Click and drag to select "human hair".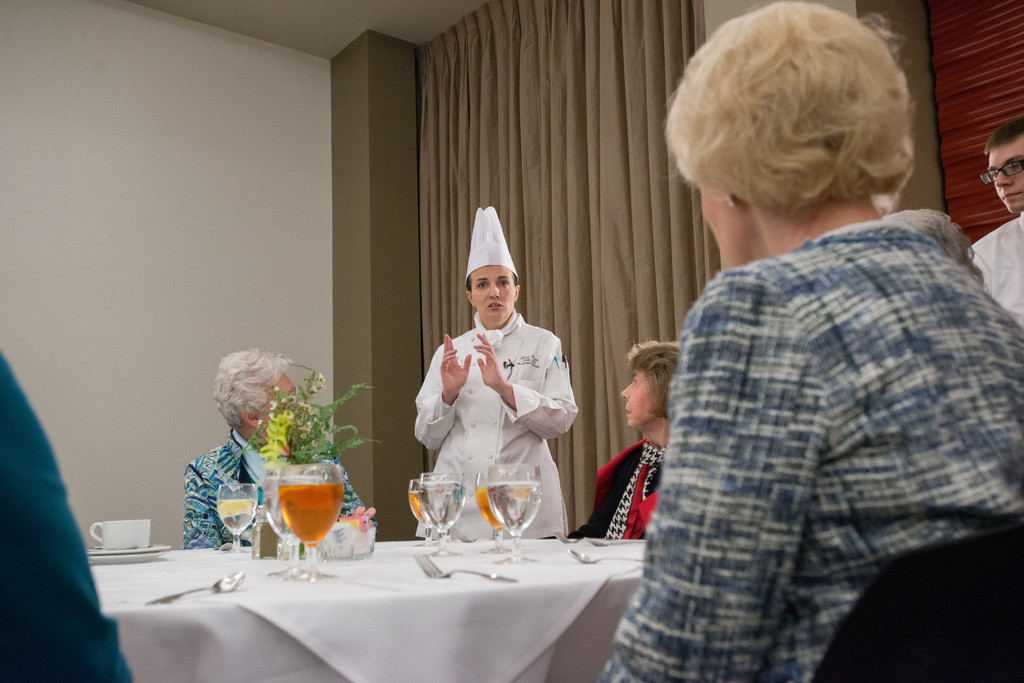
Selection: 983/114/1023/159.
